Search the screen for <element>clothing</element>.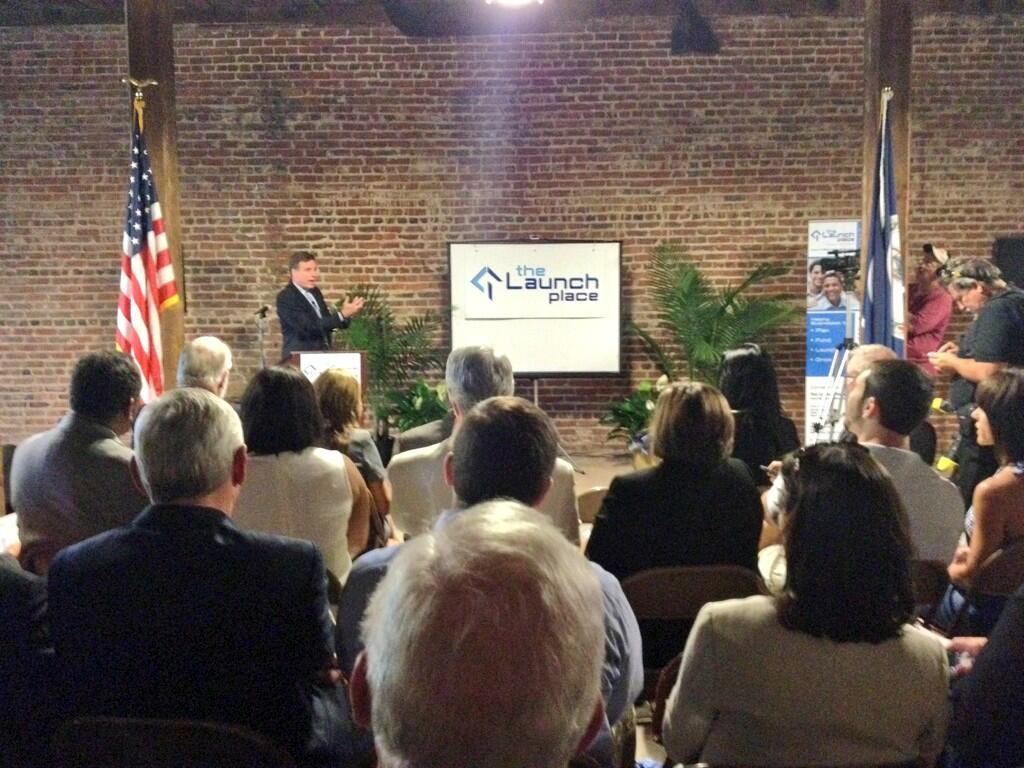
Found at rect(949, 293, 1023, 481).
